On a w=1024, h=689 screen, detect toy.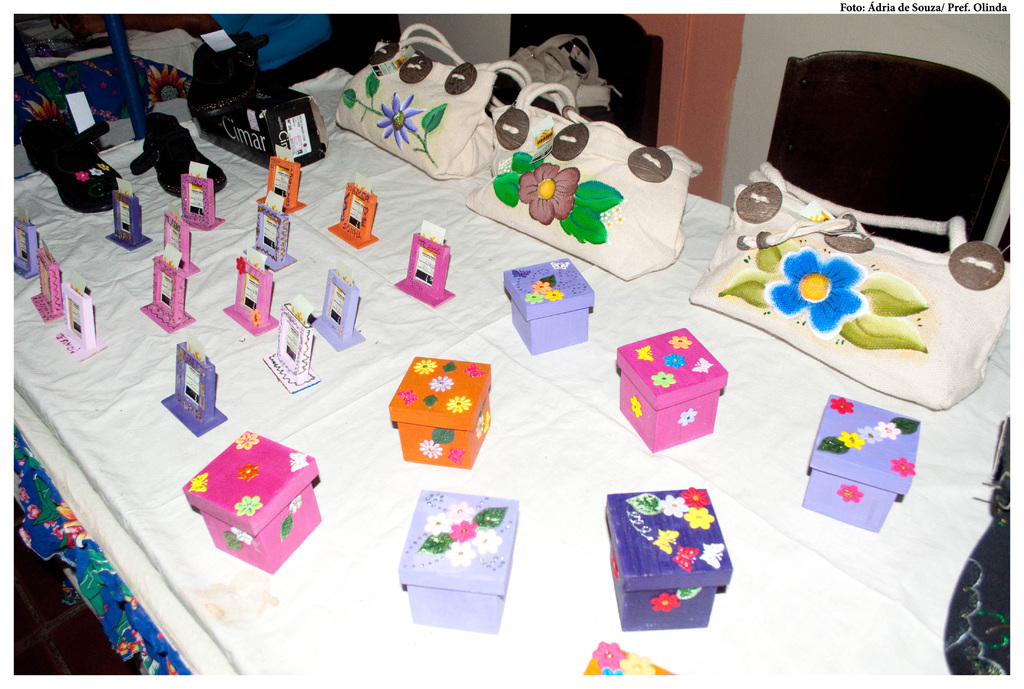
<box>394,220,458,308</box>.
